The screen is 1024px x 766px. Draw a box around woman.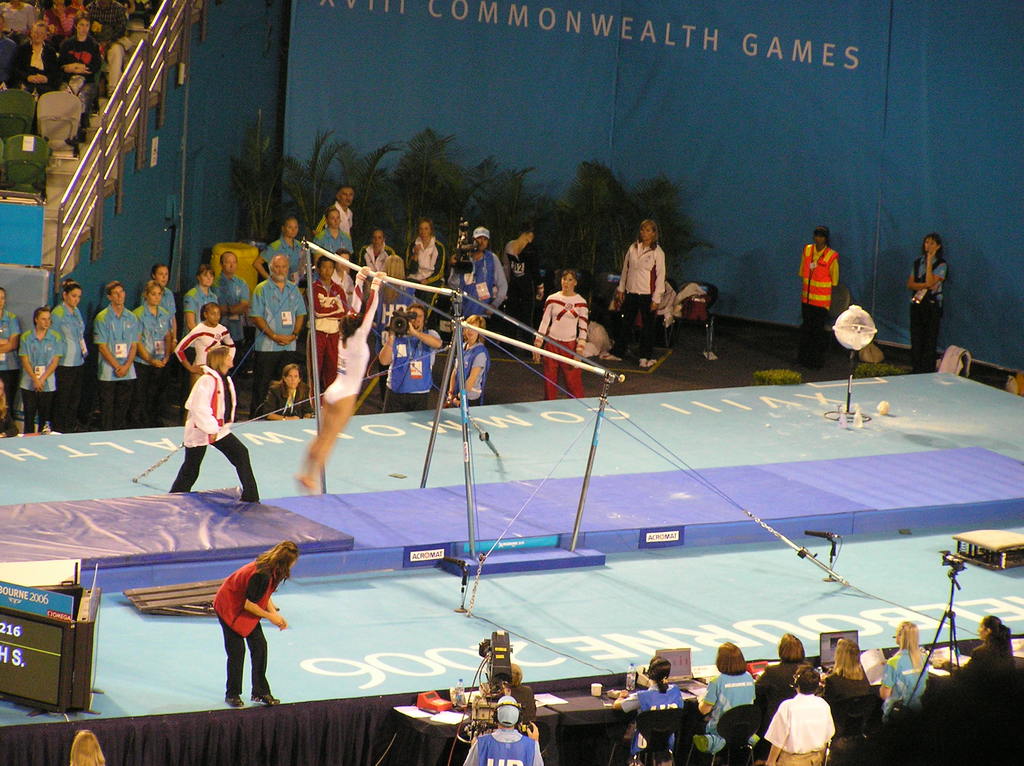
rect(21, 303, 65, 433).
